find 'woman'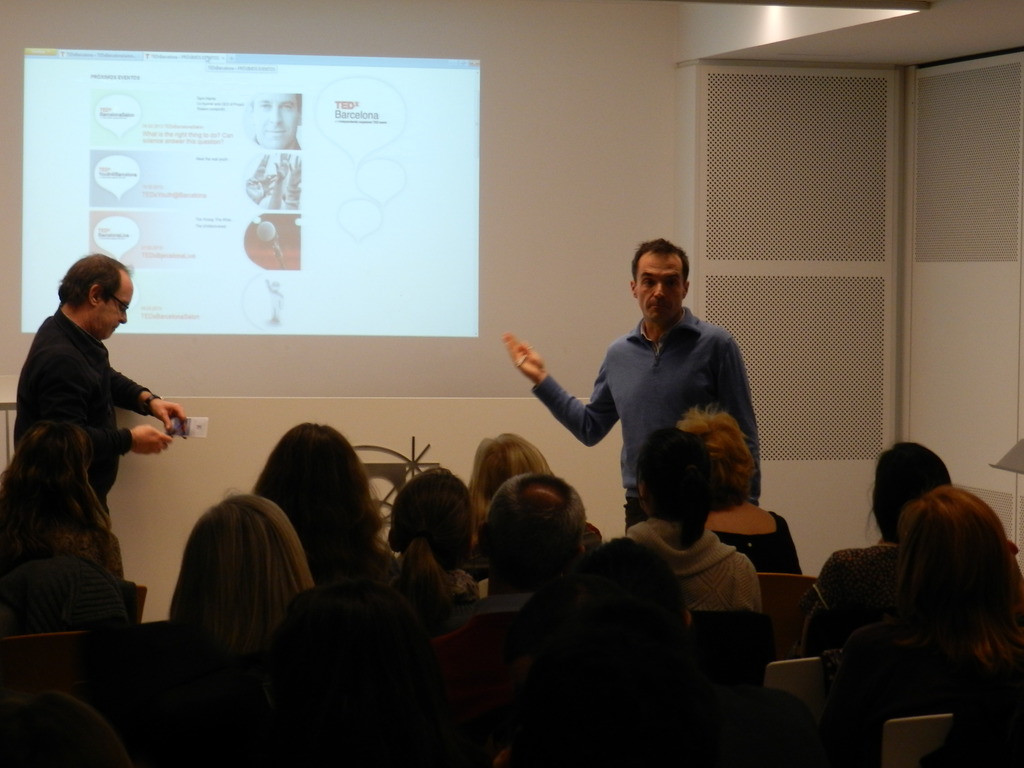
l=672, t=409, r=808, b=577
